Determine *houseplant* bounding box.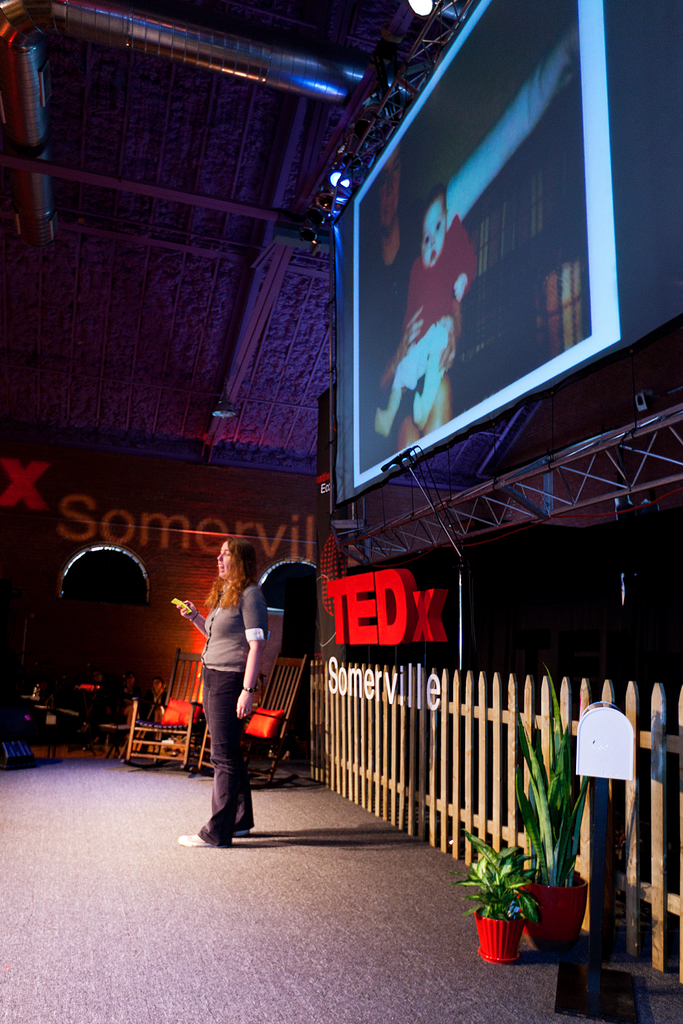
Determined: [x1=445, y1=824, x2=540, y2=967].
